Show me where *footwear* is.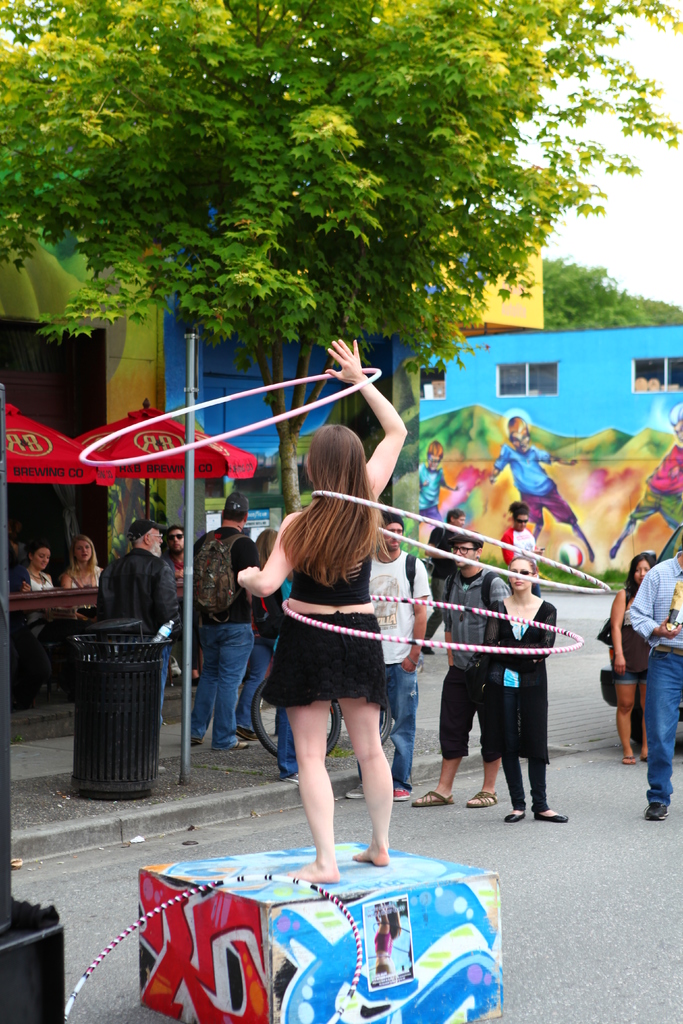
*footwear* is at [644,803,670,817].
